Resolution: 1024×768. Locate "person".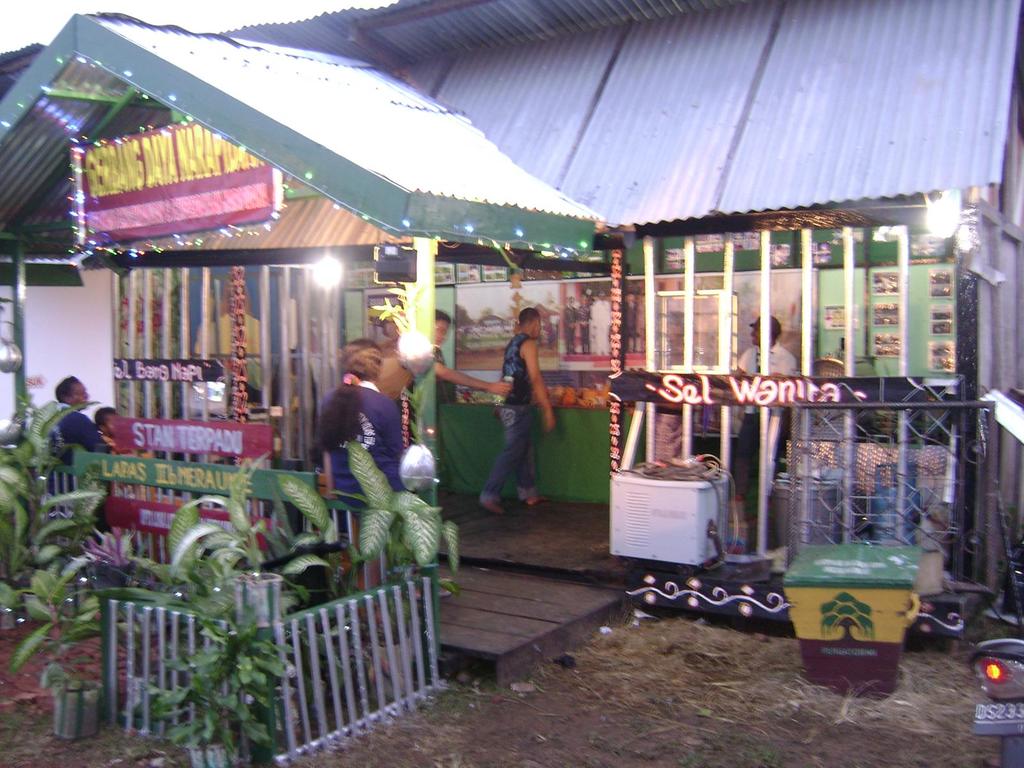
482,287,562,534.
